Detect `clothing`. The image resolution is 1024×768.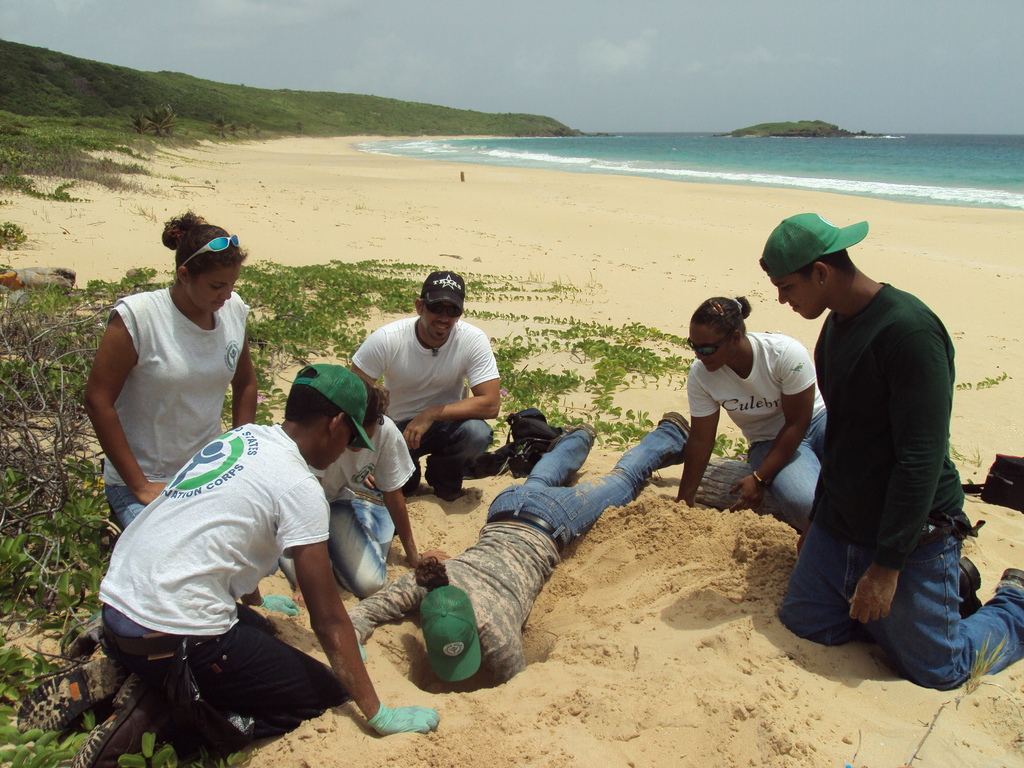
779:282:1023:694.
